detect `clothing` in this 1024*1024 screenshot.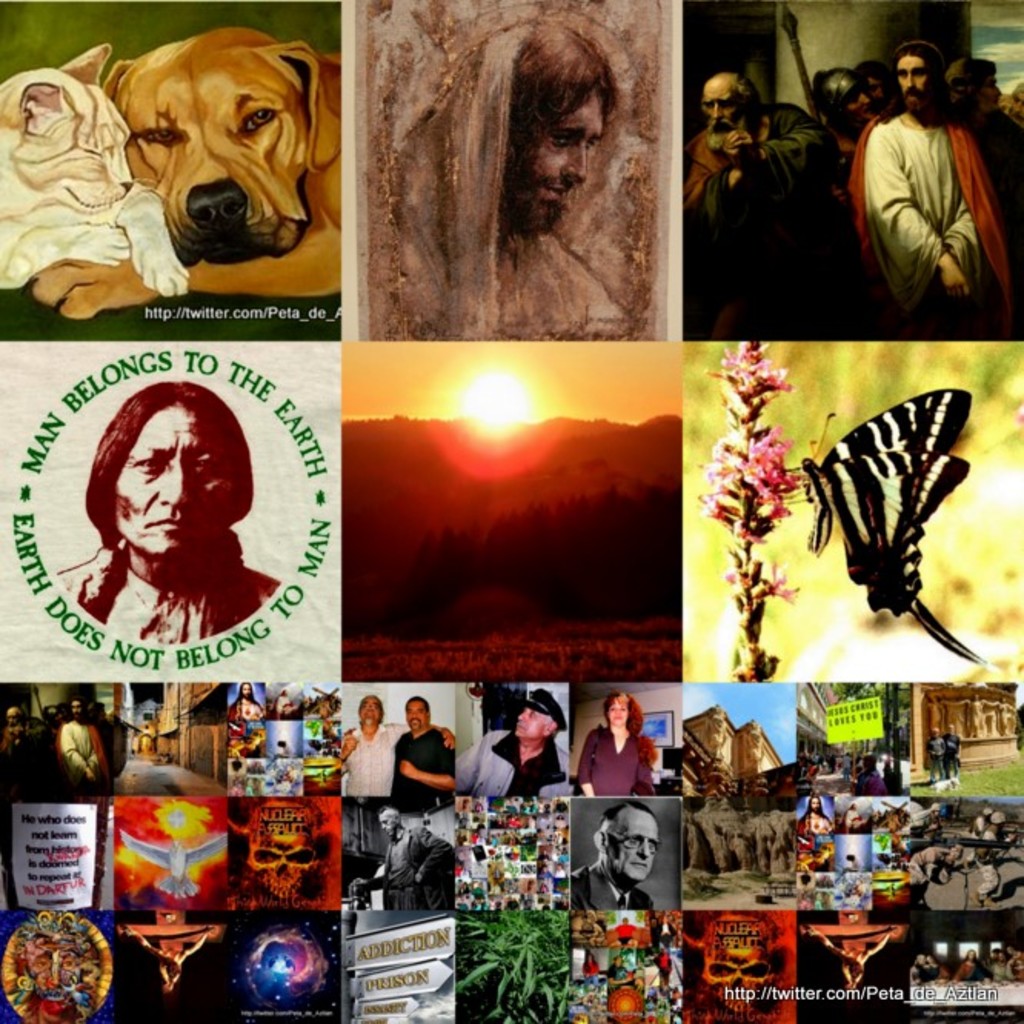
Detection: (969, 111, 1022, 284).
